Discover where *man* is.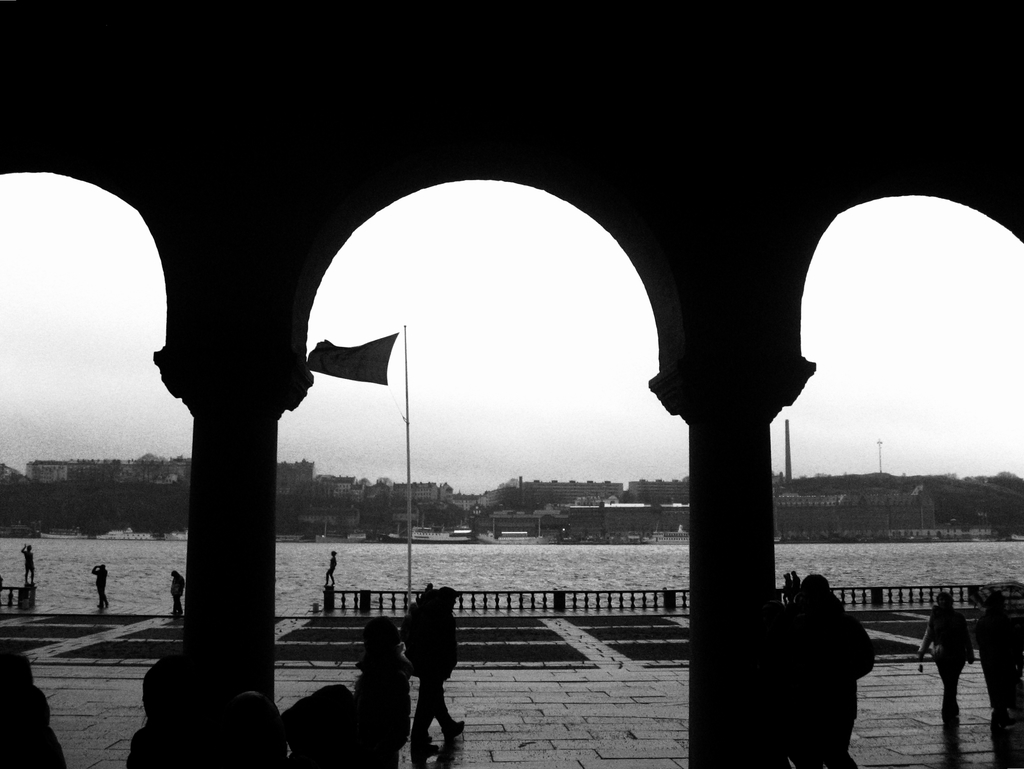
Discovered at bbox=(784, 575, 879, 768).
